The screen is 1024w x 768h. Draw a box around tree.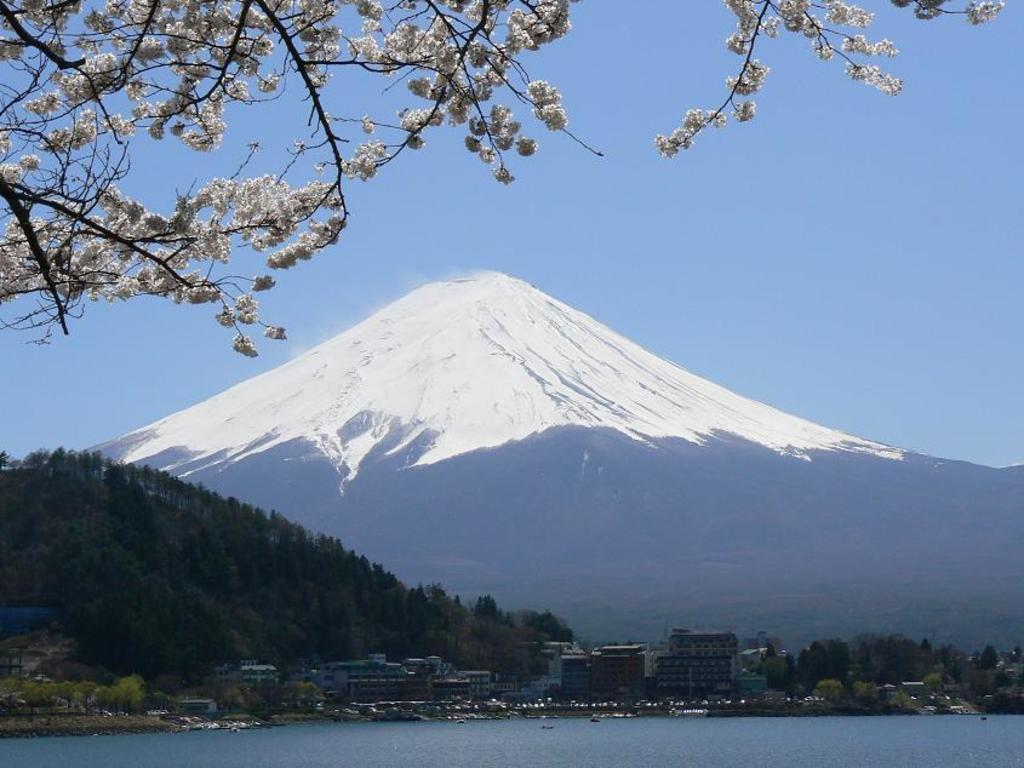
0/0/1008/365.
